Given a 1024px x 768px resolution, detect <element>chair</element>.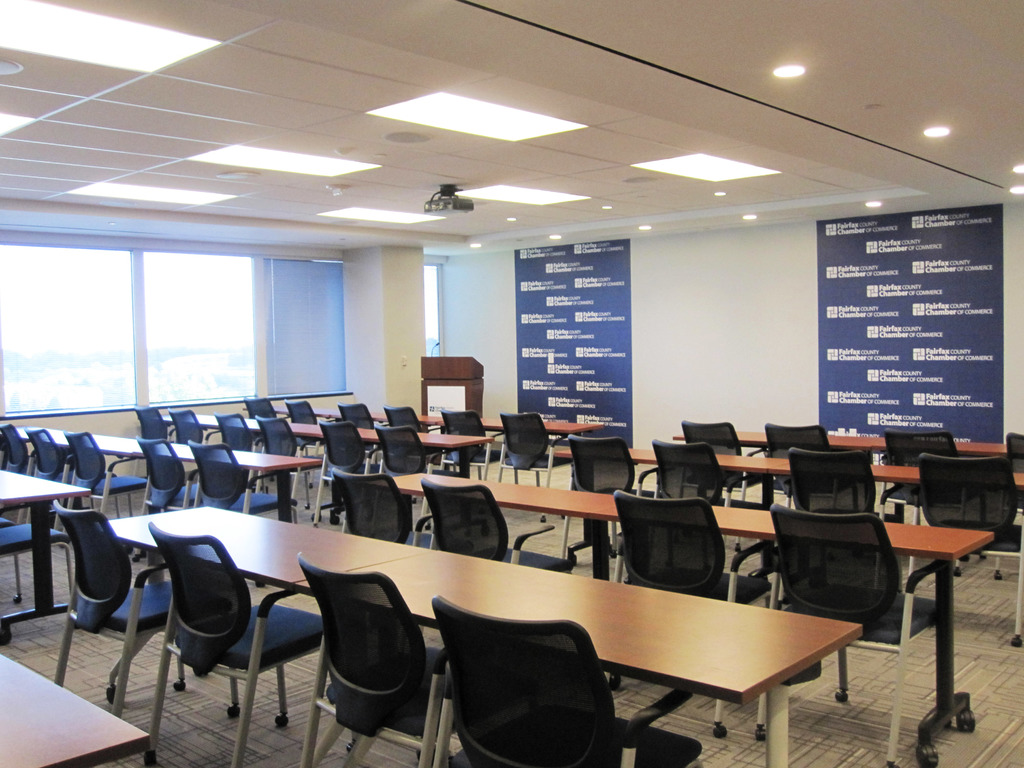
pyautogui.locateOnScreen(427, 481, 588, 574).
